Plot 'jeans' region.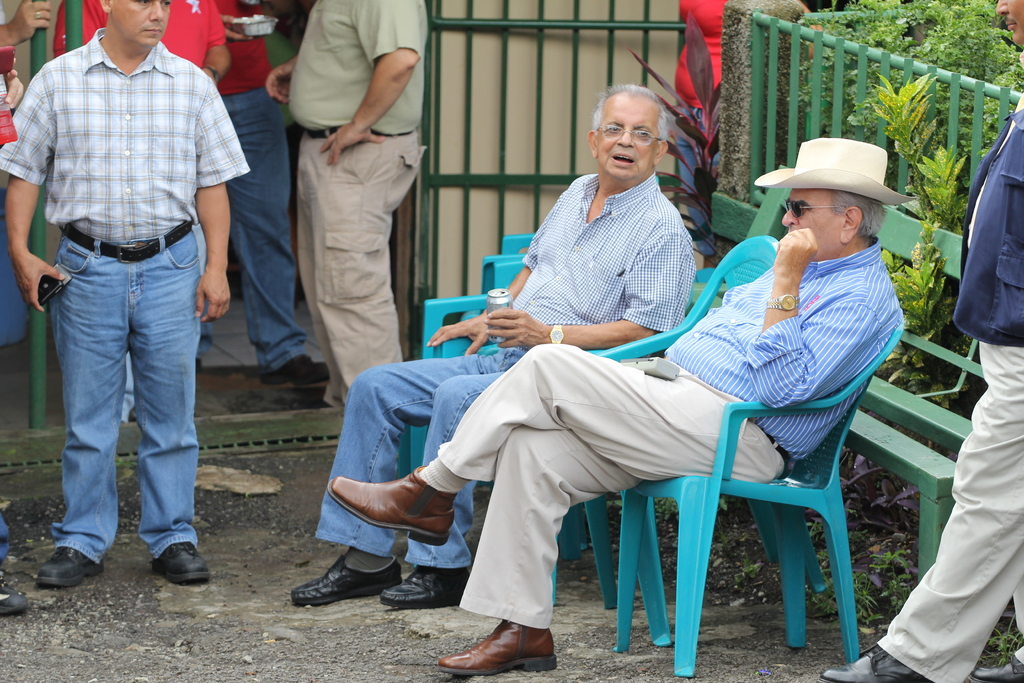
Plotted at left=186, top=88, right=304, bottom=375.
